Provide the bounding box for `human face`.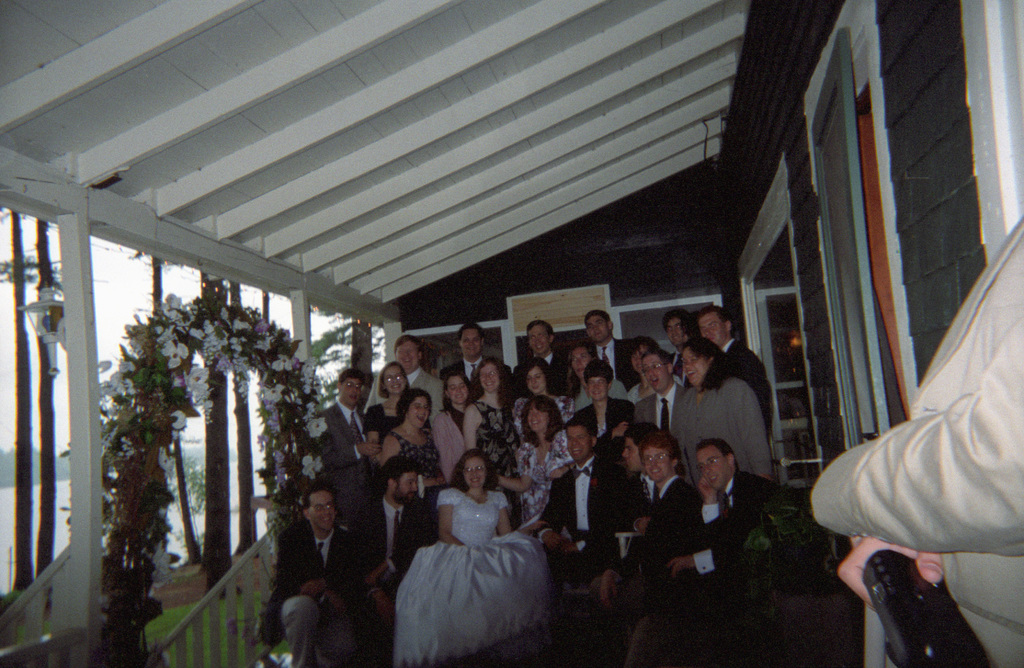
<box>381,368,408,395</box>.
